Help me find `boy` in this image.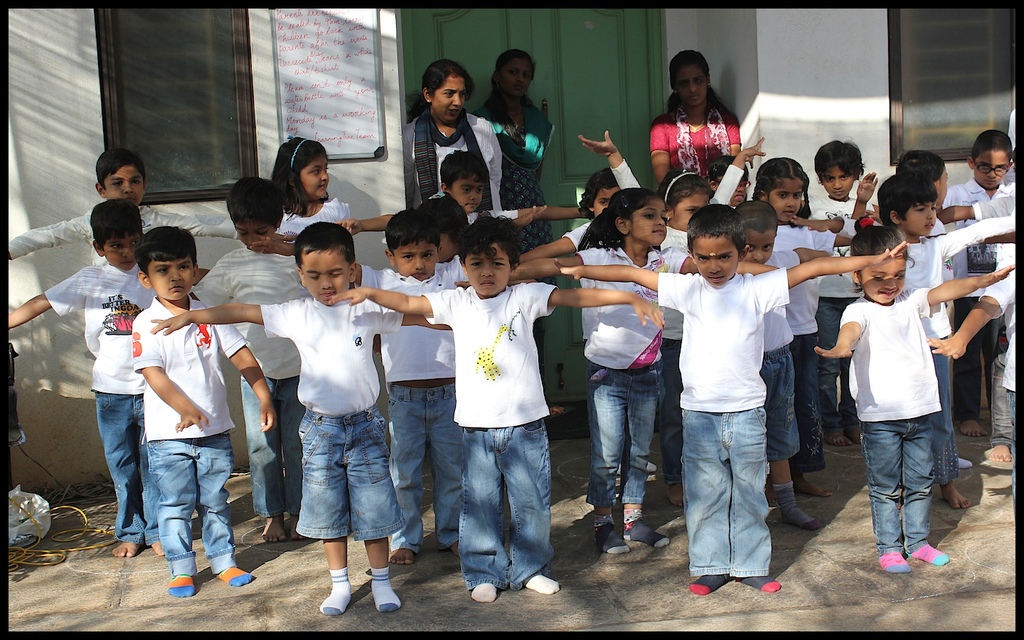
Found it: bbox=[939, 137, 1018, 433].
